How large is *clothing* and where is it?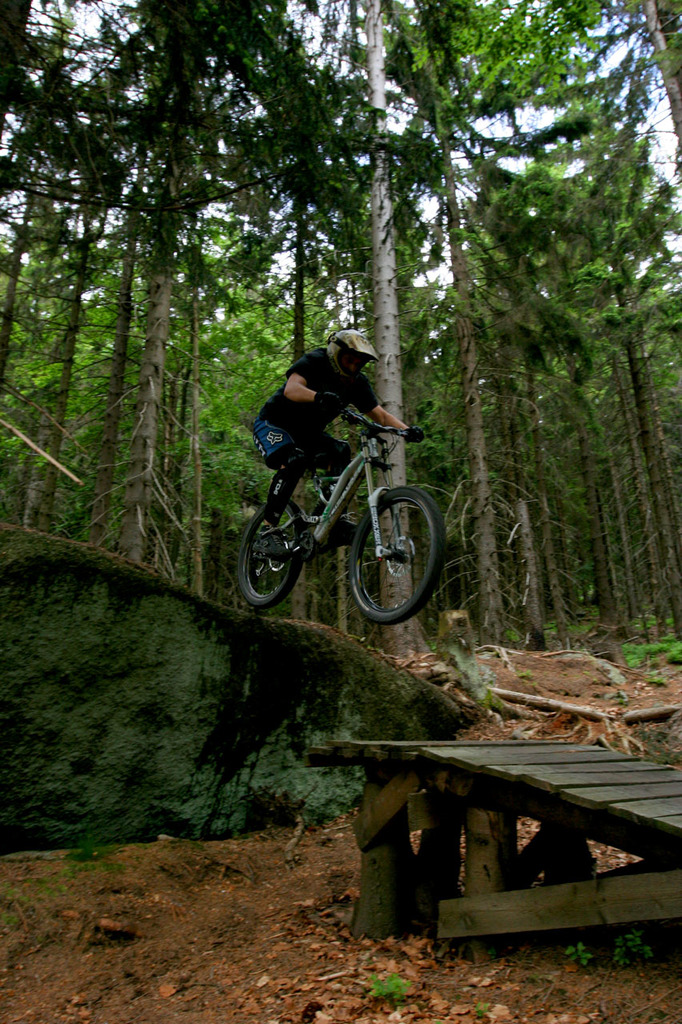
Bounding box: [left=247, top=347, right=417, bottom=549].
